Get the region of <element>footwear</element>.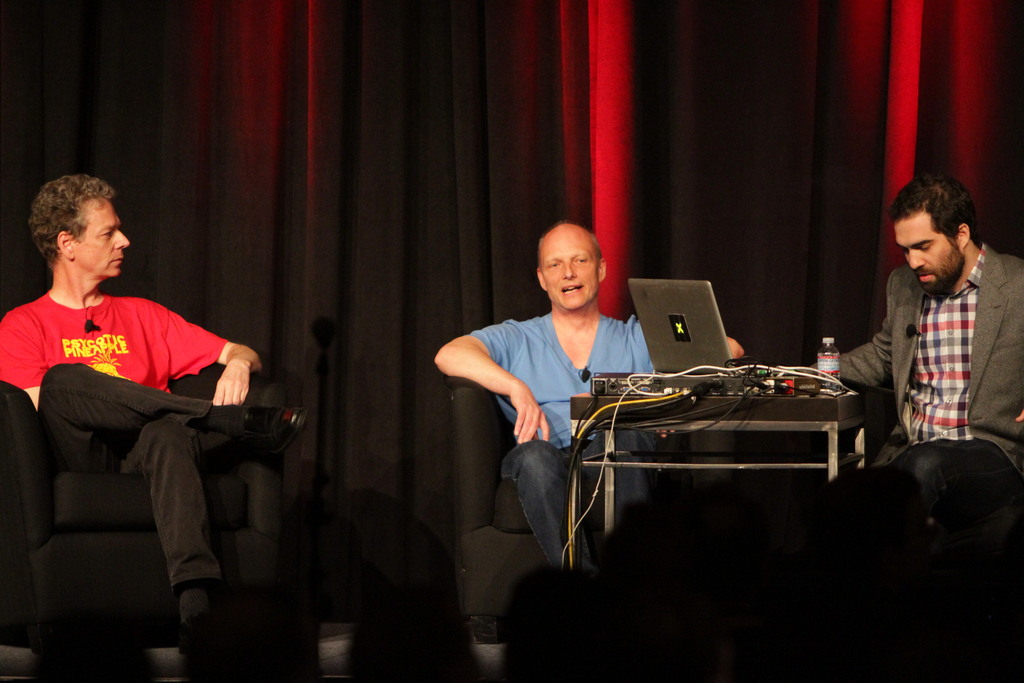
[x1=244, y1=402, x2=310, y2=456].
